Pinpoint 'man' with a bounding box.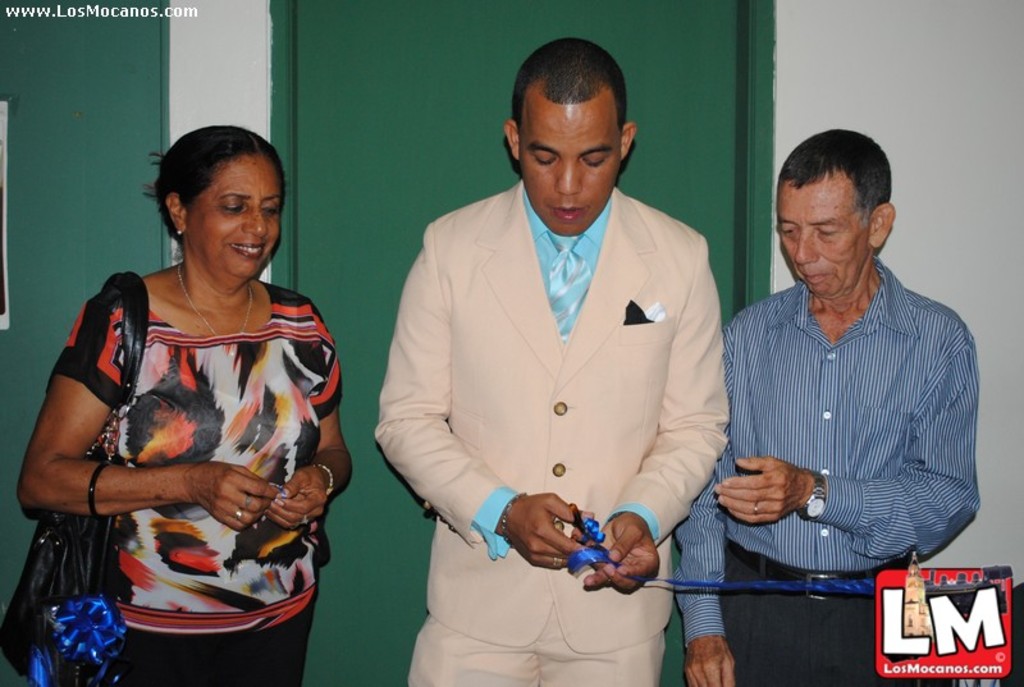
Rect(383, 13, 739, 686).
